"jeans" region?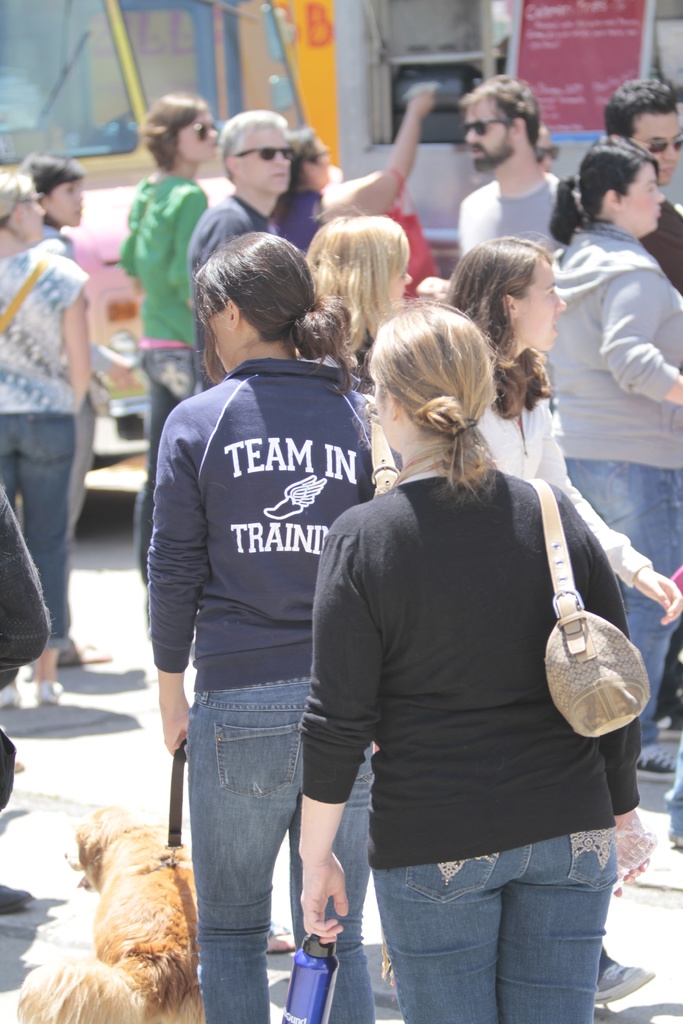
box(557, 457, 682, 746)
